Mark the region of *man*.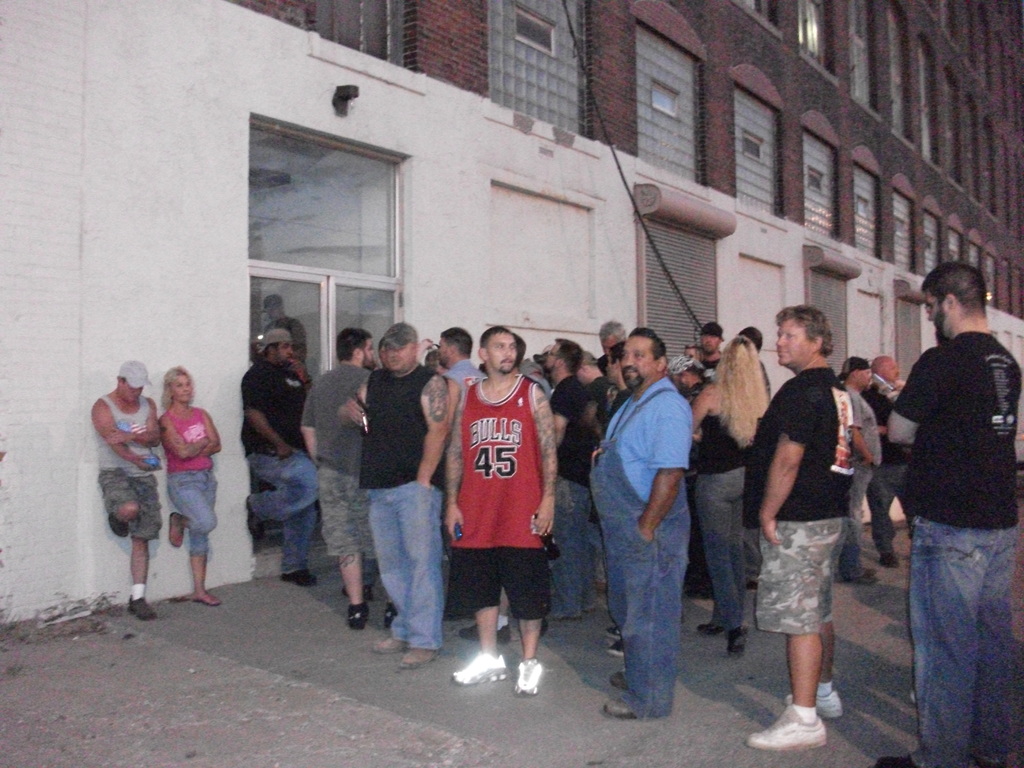
Region: bbox(236, 331, 323, 588).
